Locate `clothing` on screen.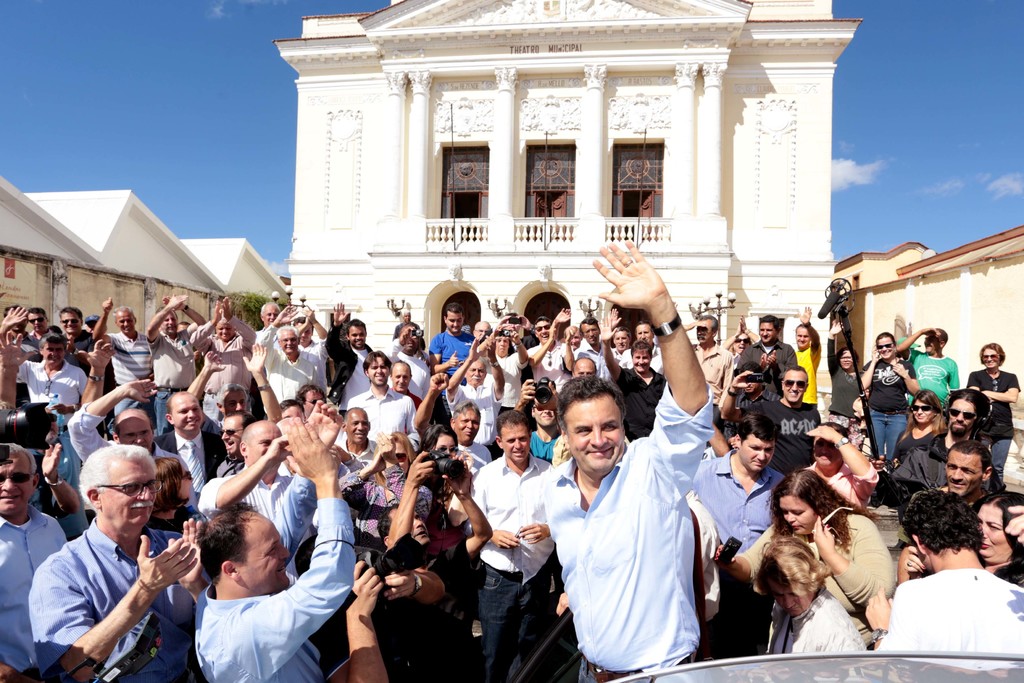
On screen at (152, 425, 235, 506).
